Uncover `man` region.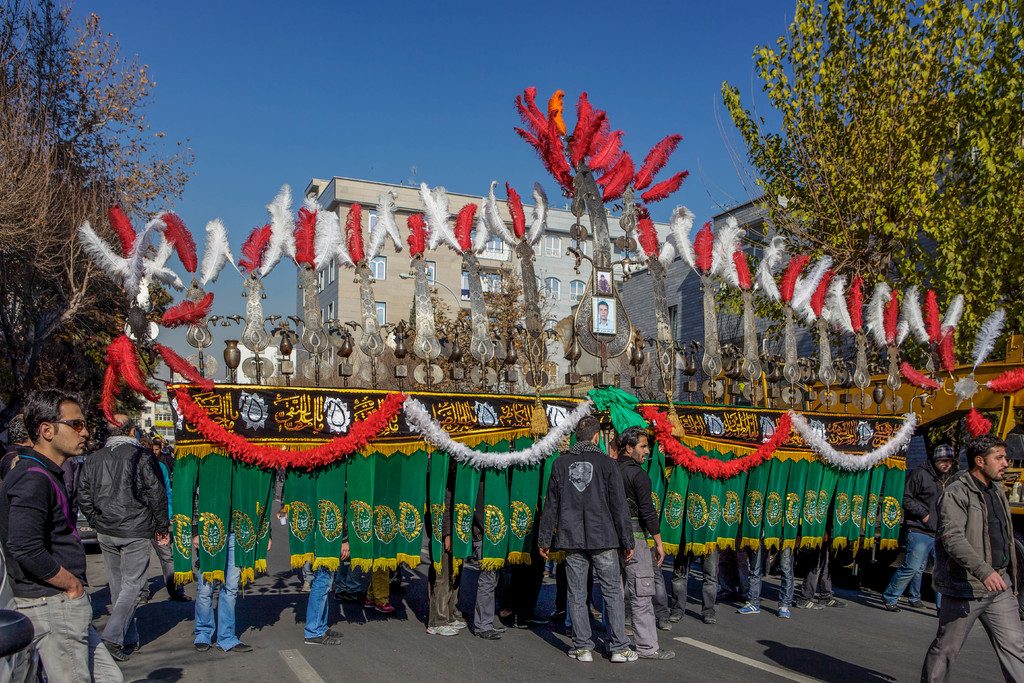
Uncovered: 541:415:633:664.
